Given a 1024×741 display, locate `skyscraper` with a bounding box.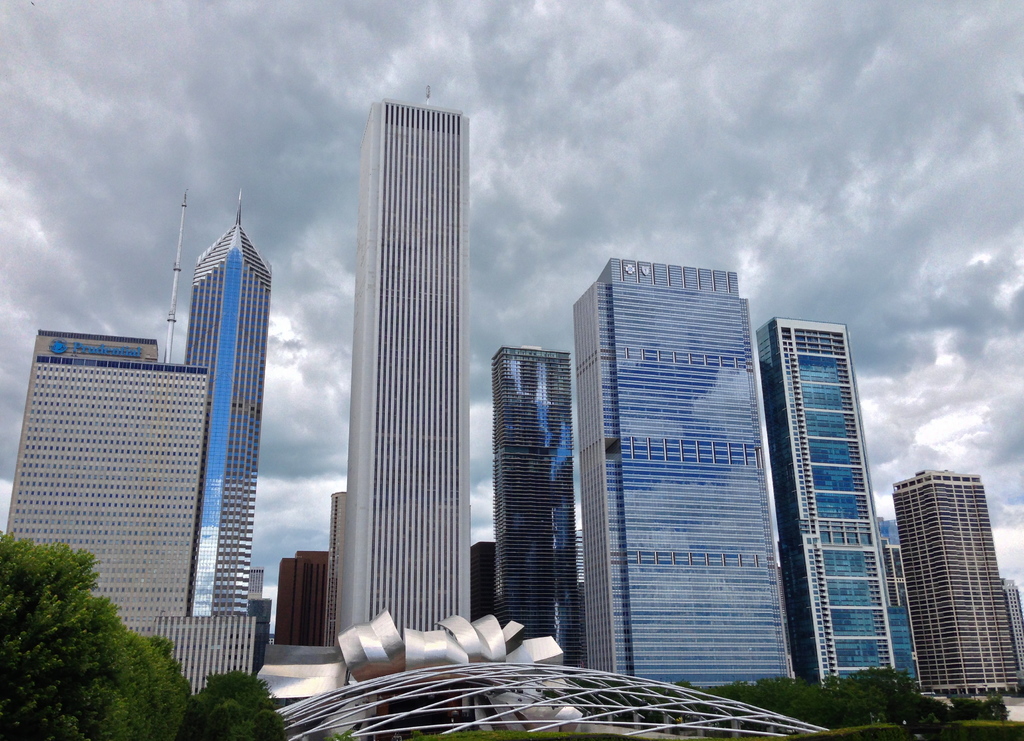
Located: bbox(335, 96, 482, 654).
